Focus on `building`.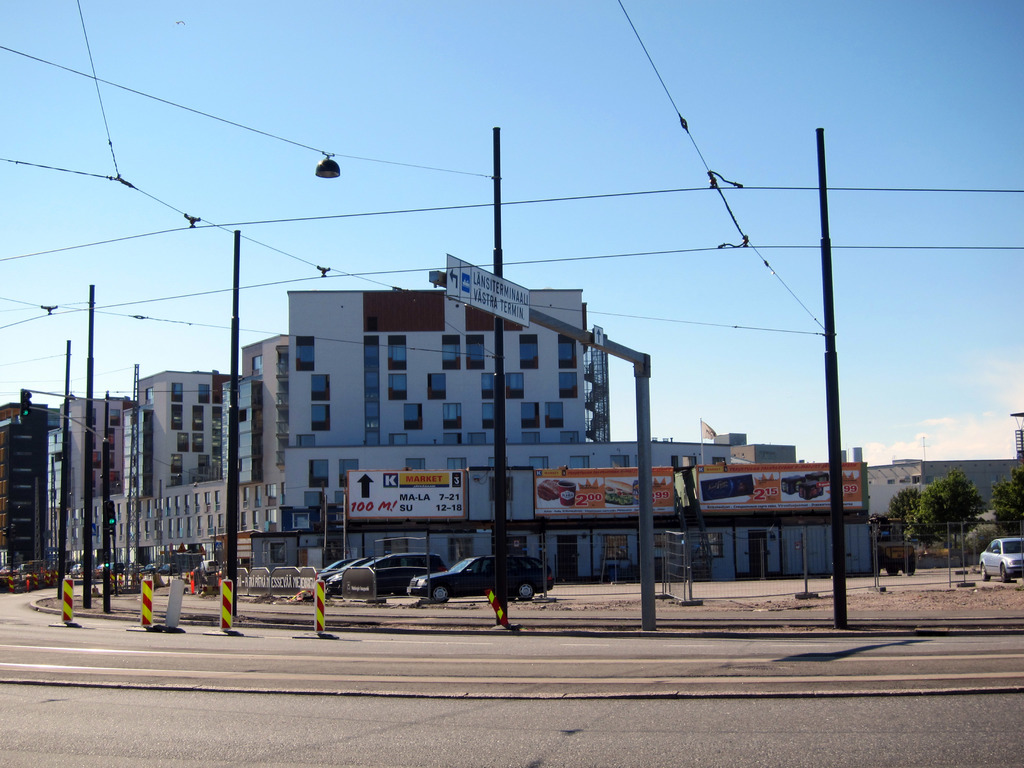
Focused at bbox=(65, 476, 278, 552).
